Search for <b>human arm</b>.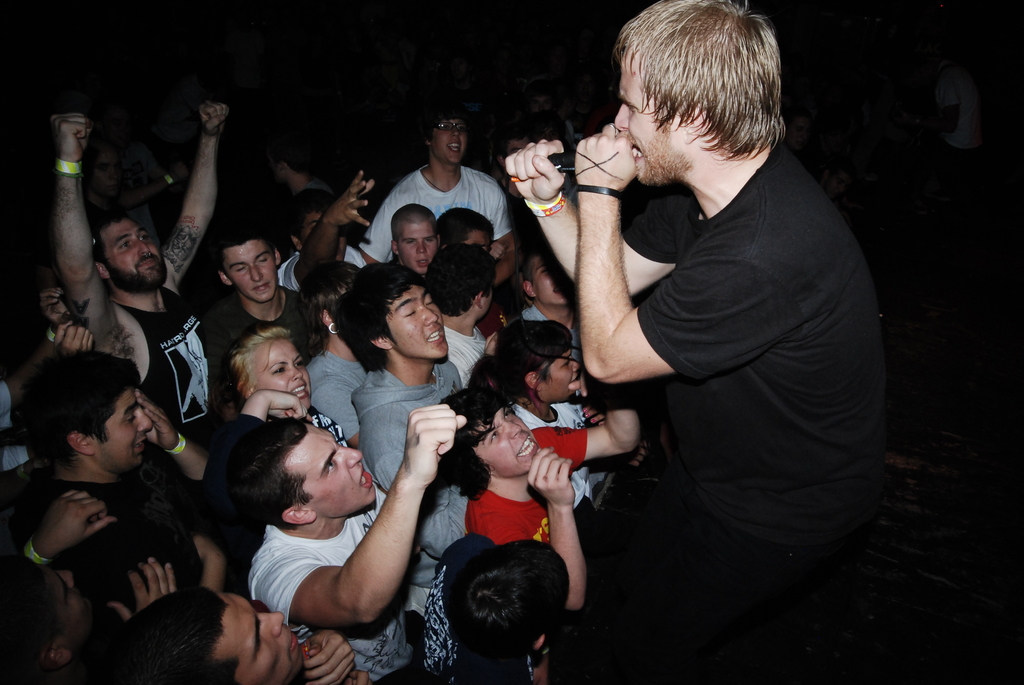
Found at bbox=(282, 169, 381, 290).
